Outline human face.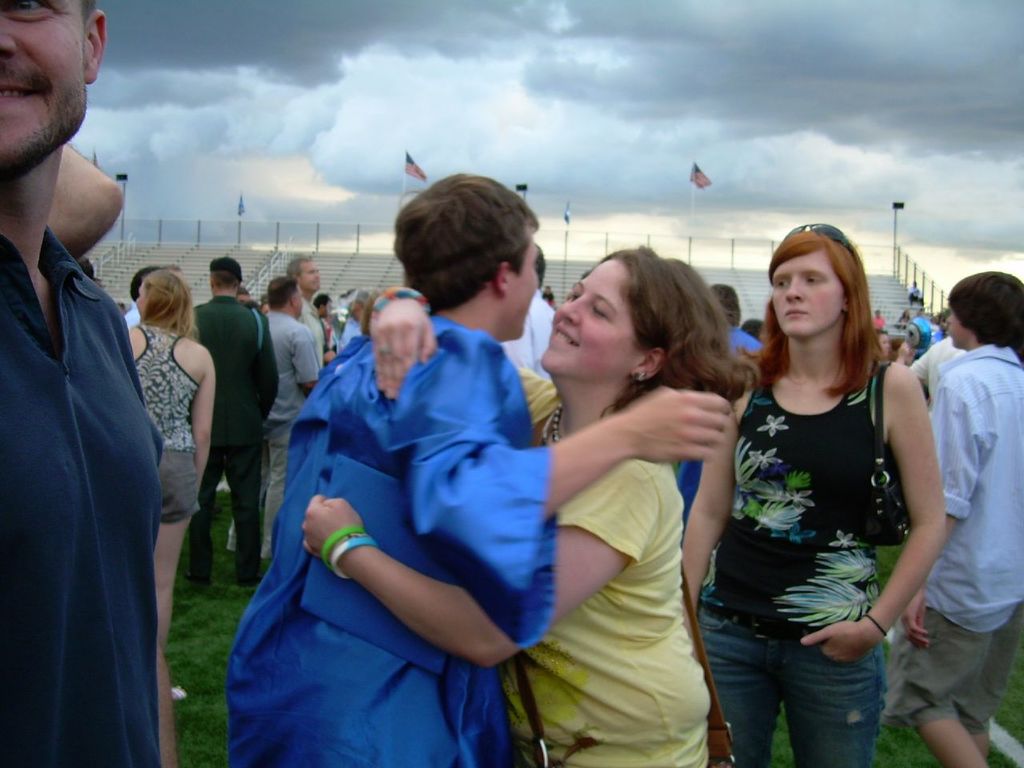
Outline: l=540, t=265, r=634, b=379.
